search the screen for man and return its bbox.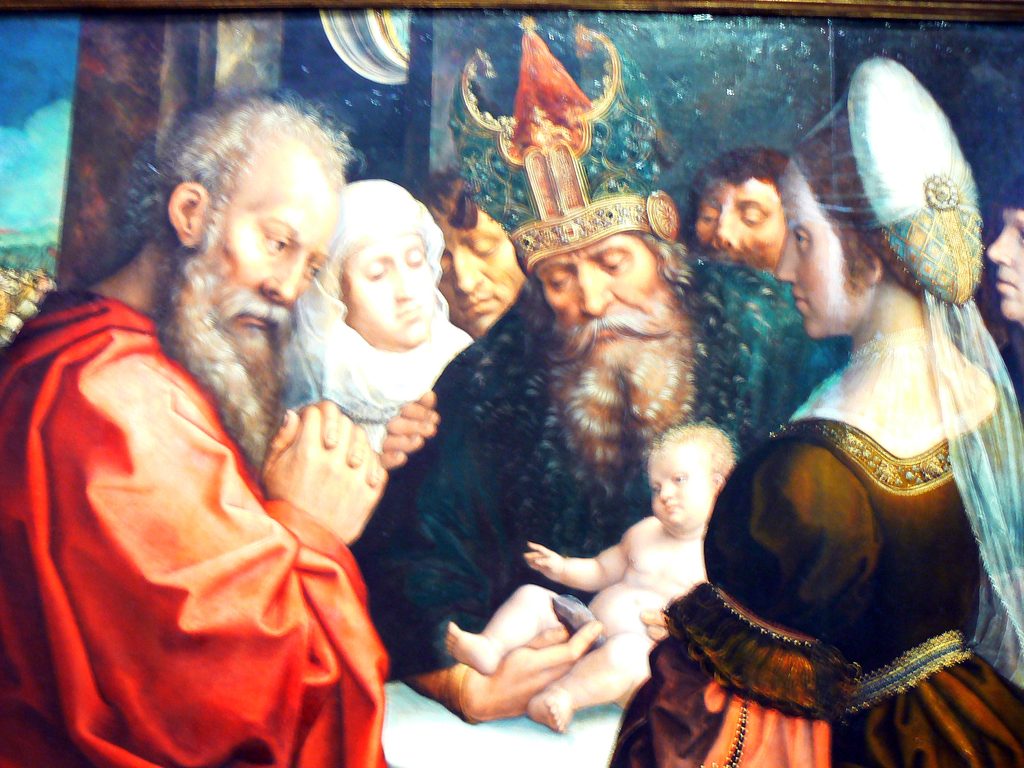
Found: [0,88,387,767].
